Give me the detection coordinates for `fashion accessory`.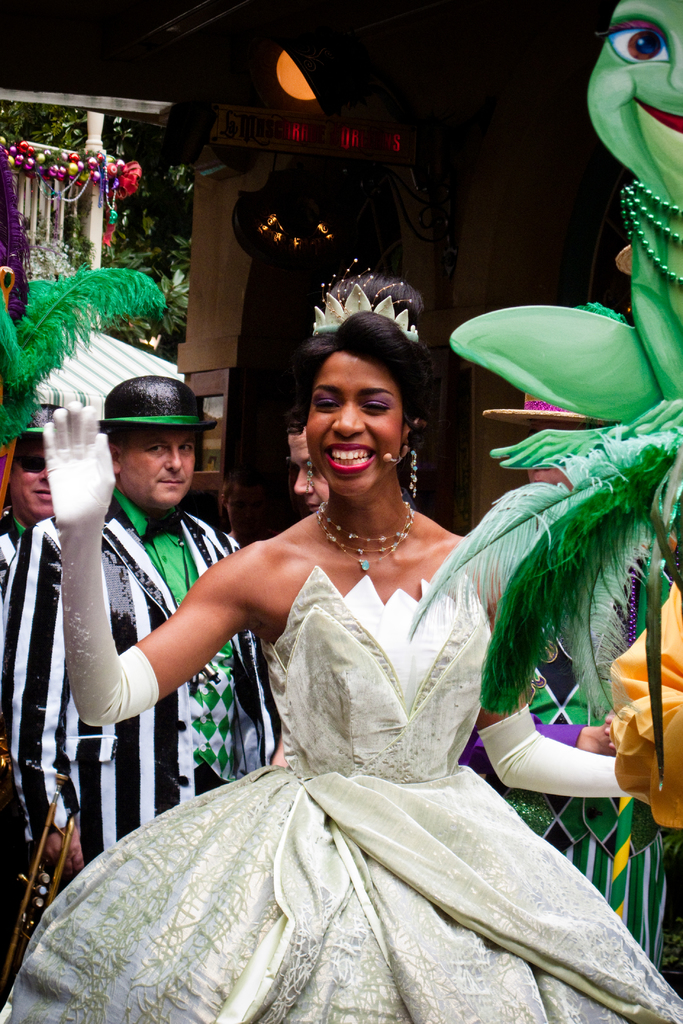
[45, 398, 160, 725].
